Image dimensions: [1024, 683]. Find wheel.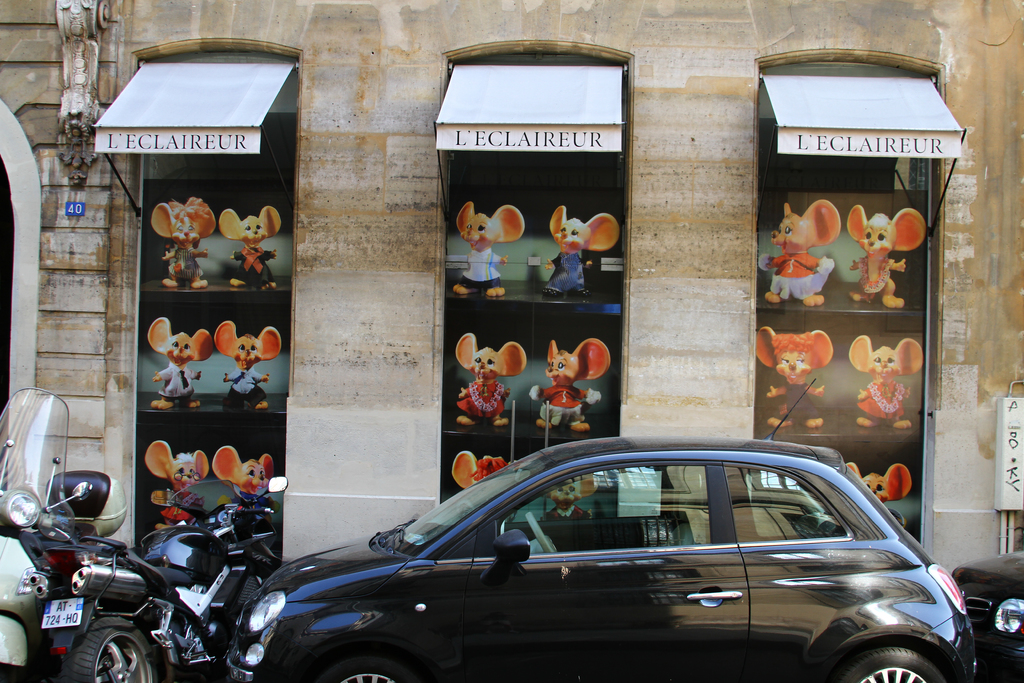
crop(846, 642, 959, 682).
